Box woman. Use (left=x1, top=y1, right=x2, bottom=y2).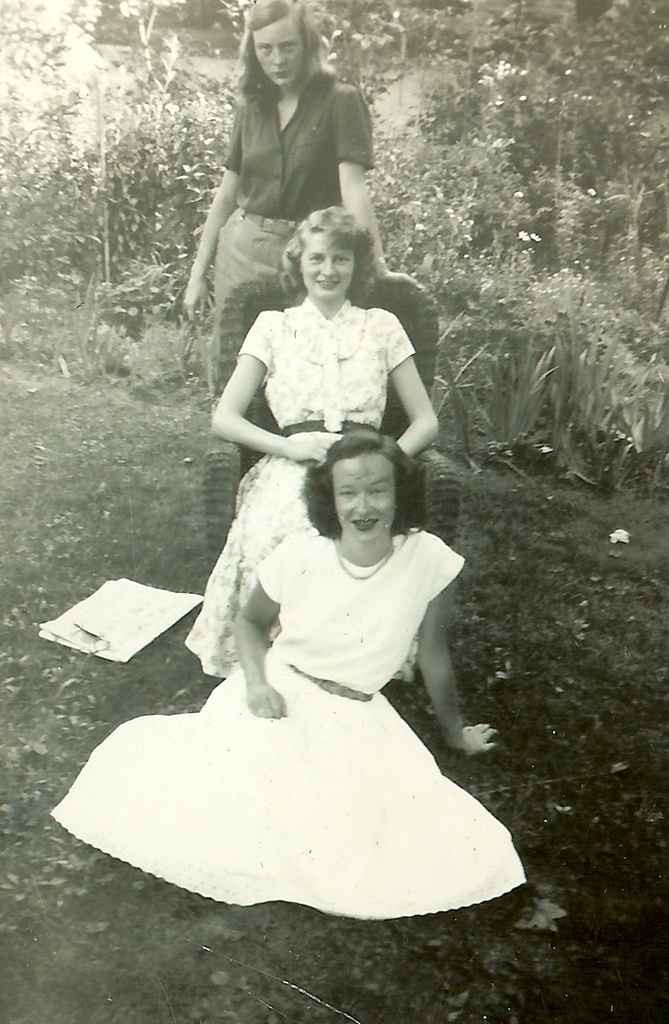
(left=176, top=0, right=395, bottom=369).
